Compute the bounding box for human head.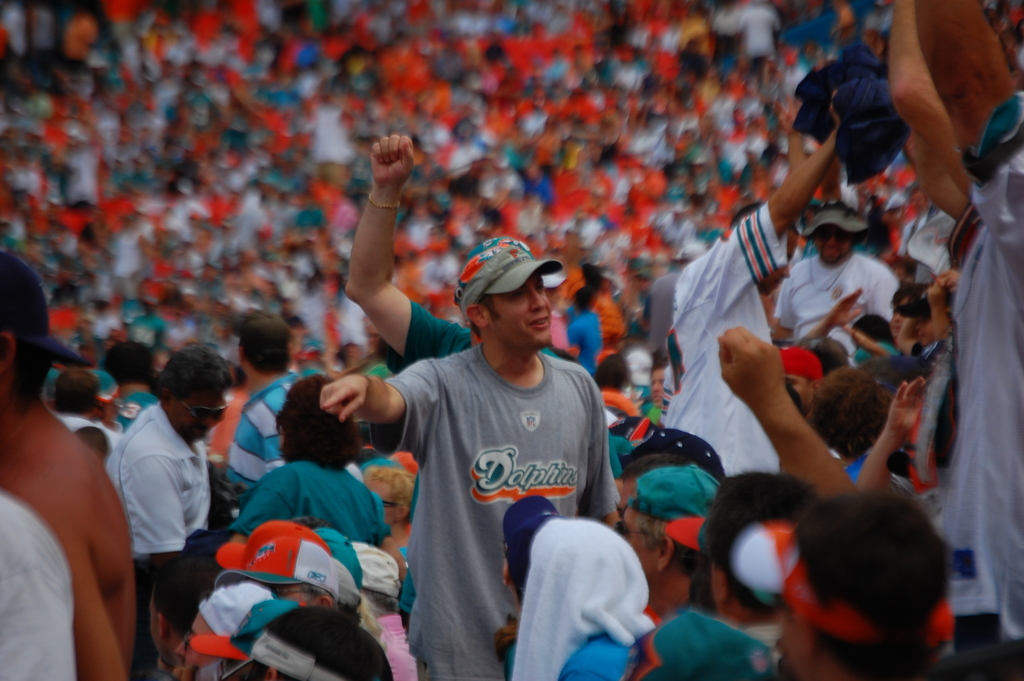
box(97, 336, 154, 386).
